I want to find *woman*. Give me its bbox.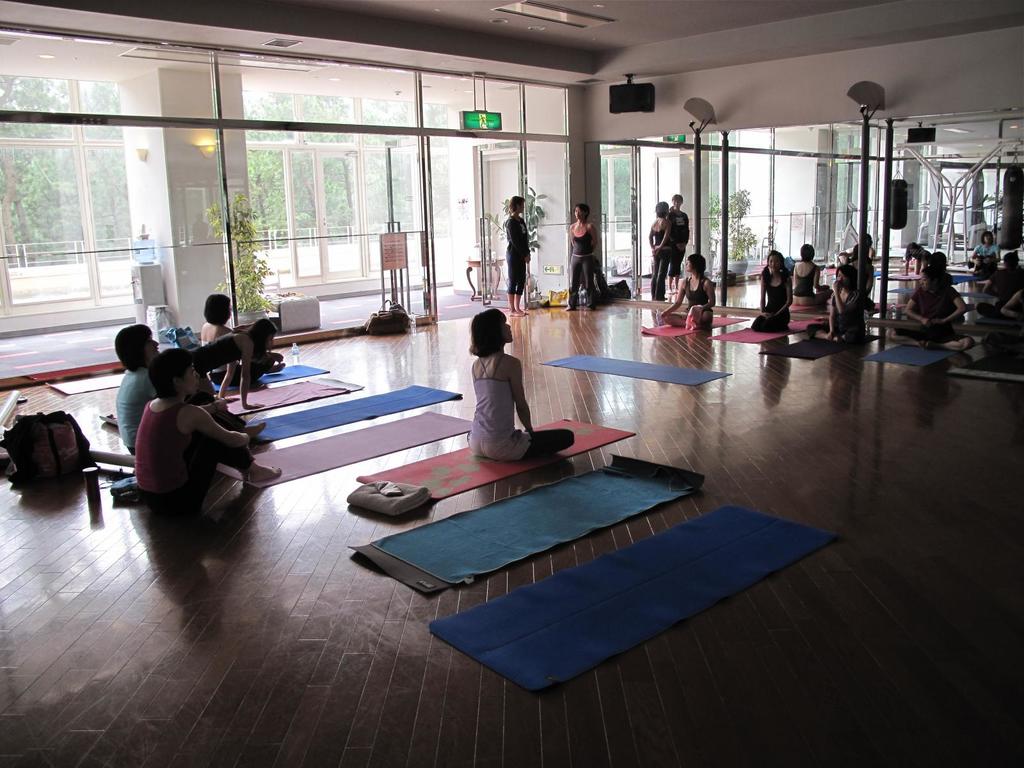
x1=660 y1=252 x2=715 y2=328.
